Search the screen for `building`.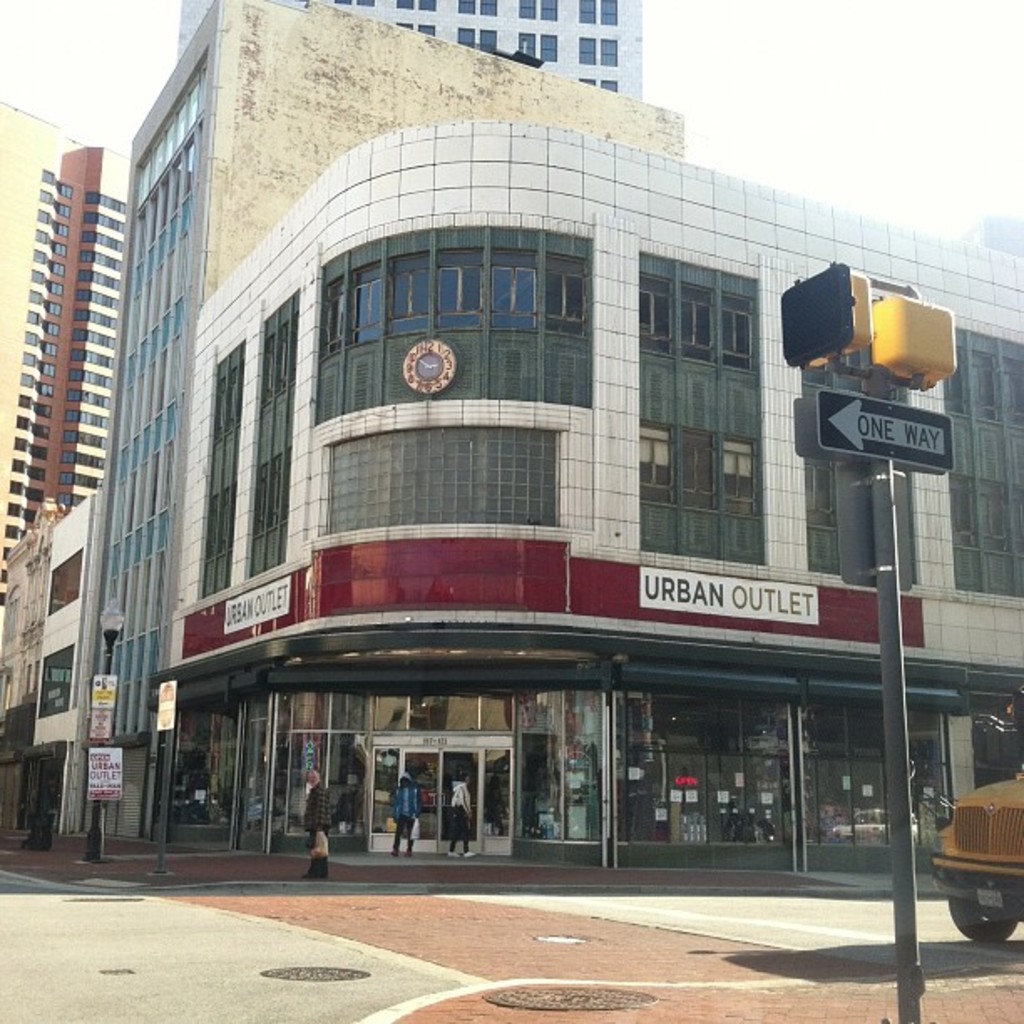
Found at Rect(64, 2, 684, 840).
